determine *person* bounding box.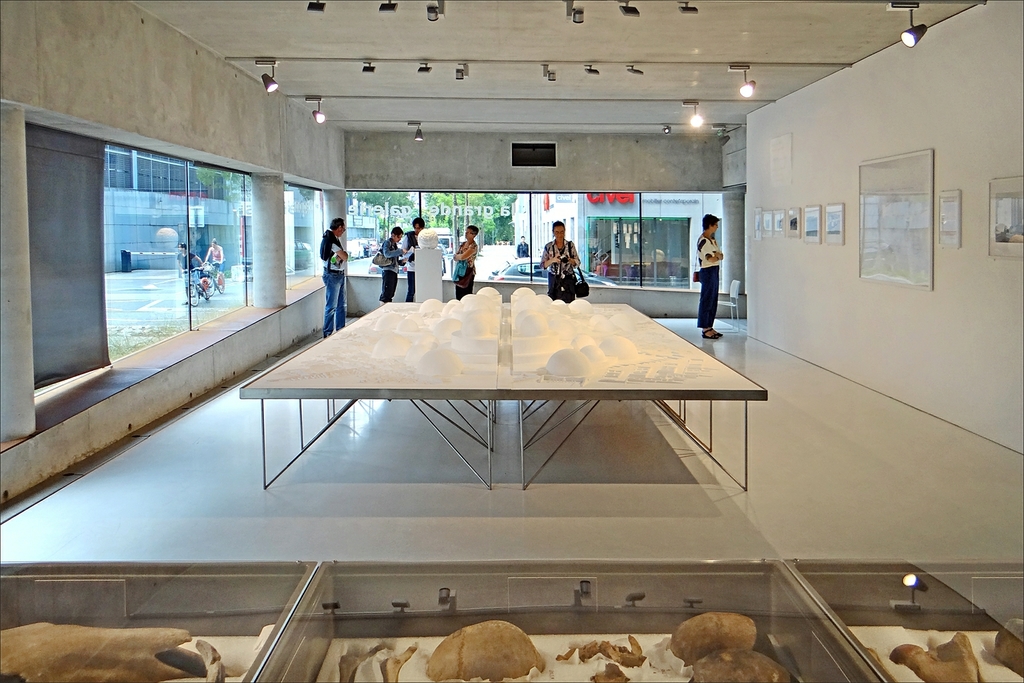
Determined: bbox(321, 216, 349, 338).
